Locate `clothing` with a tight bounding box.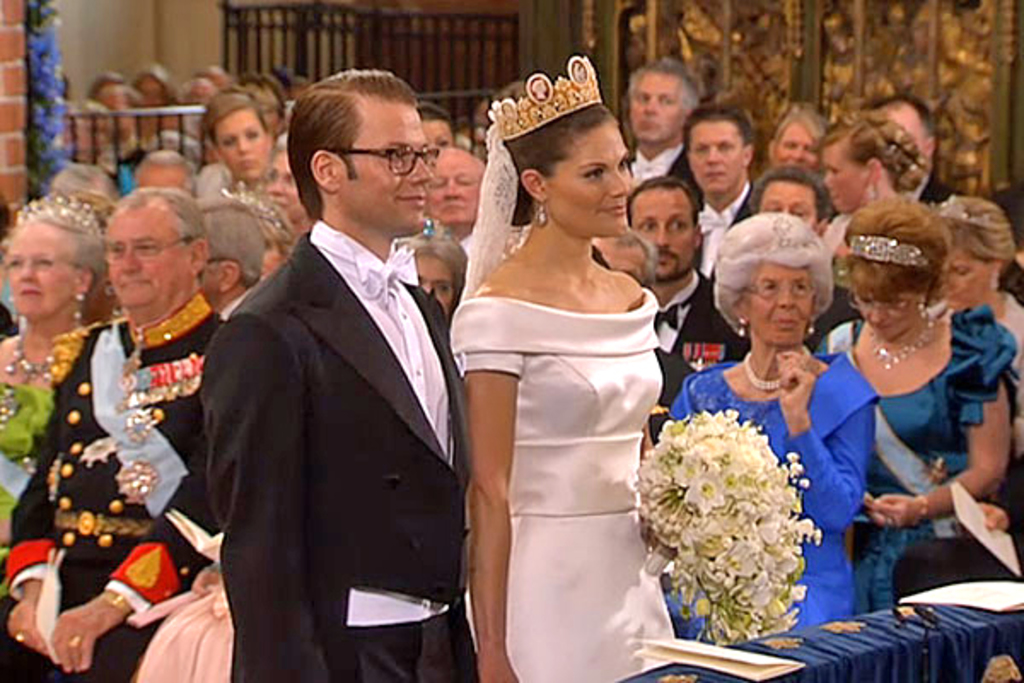
locate(647, 249, 765, 393).
